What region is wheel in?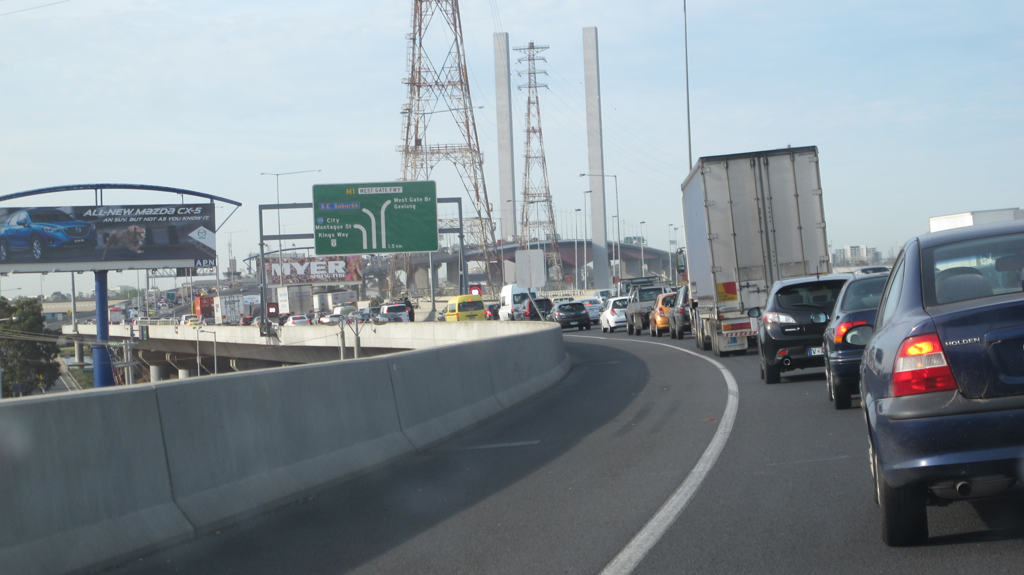
pyautogui.locateOnScreen(626, 322, 631, 334).
